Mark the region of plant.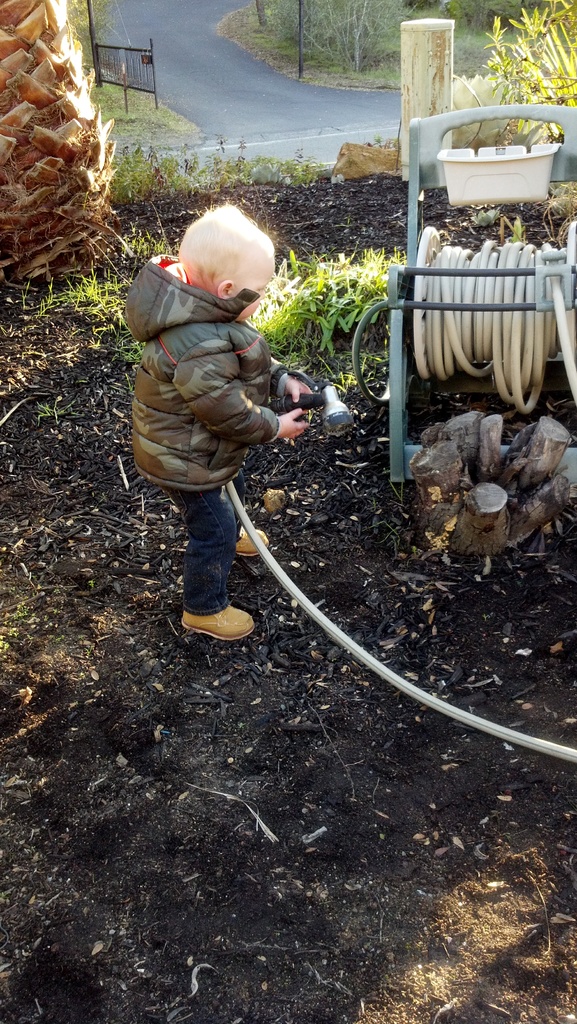
Region: [500,214,528,245].
